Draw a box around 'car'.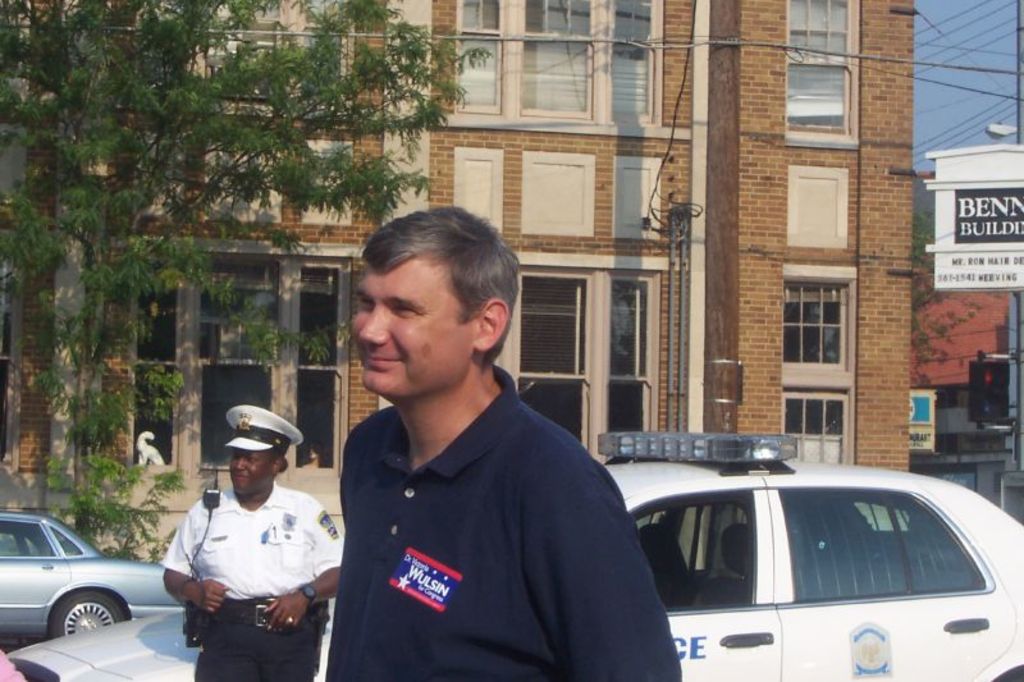
0,517,157,655.
